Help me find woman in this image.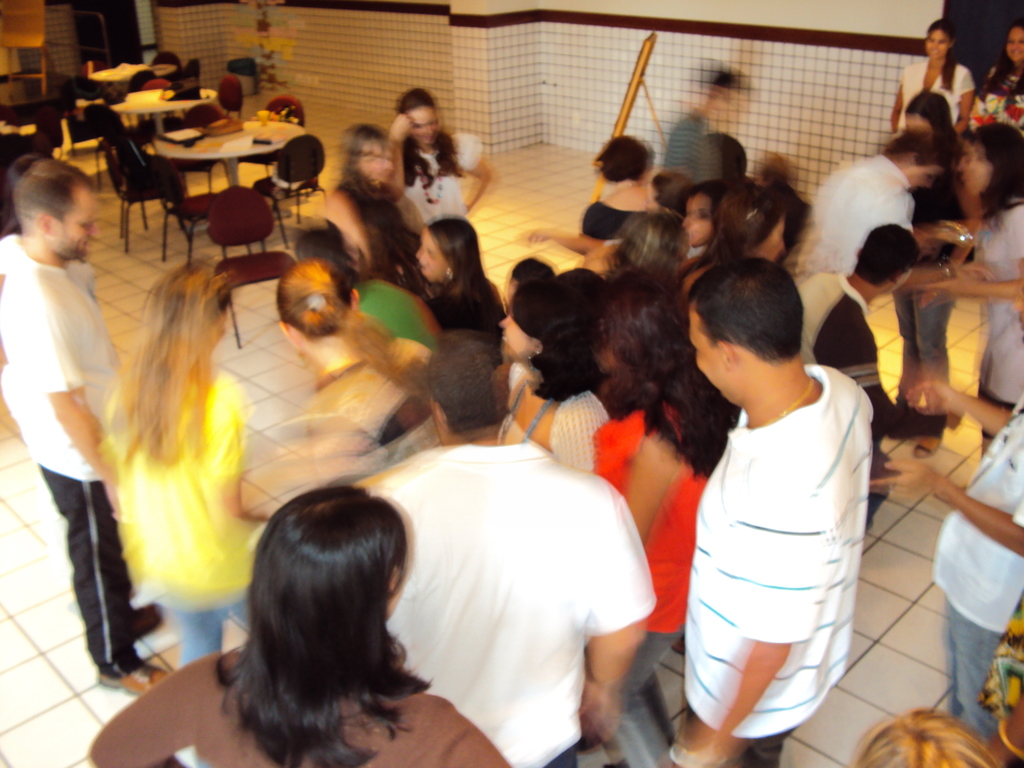
Found it: crop(90, 491, 513, 767).
